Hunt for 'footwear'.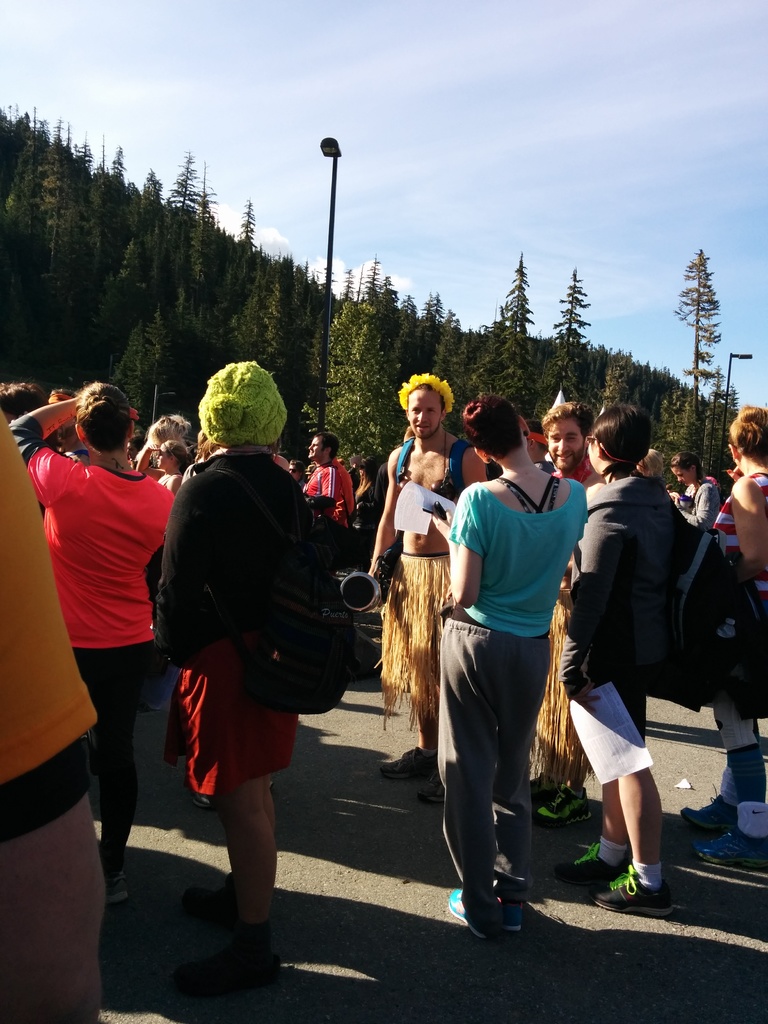
Hunted down at (695, 825, 767, 867).
